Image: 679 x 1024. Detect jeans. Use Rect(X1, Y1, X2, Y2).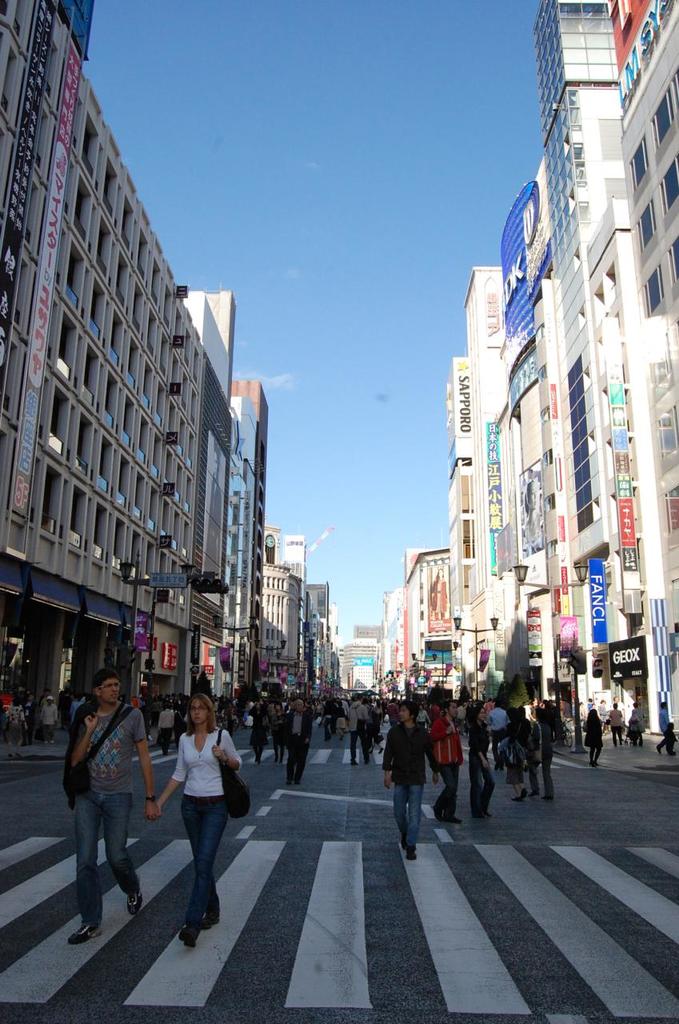
Rect(74, 790, 142, 921).
